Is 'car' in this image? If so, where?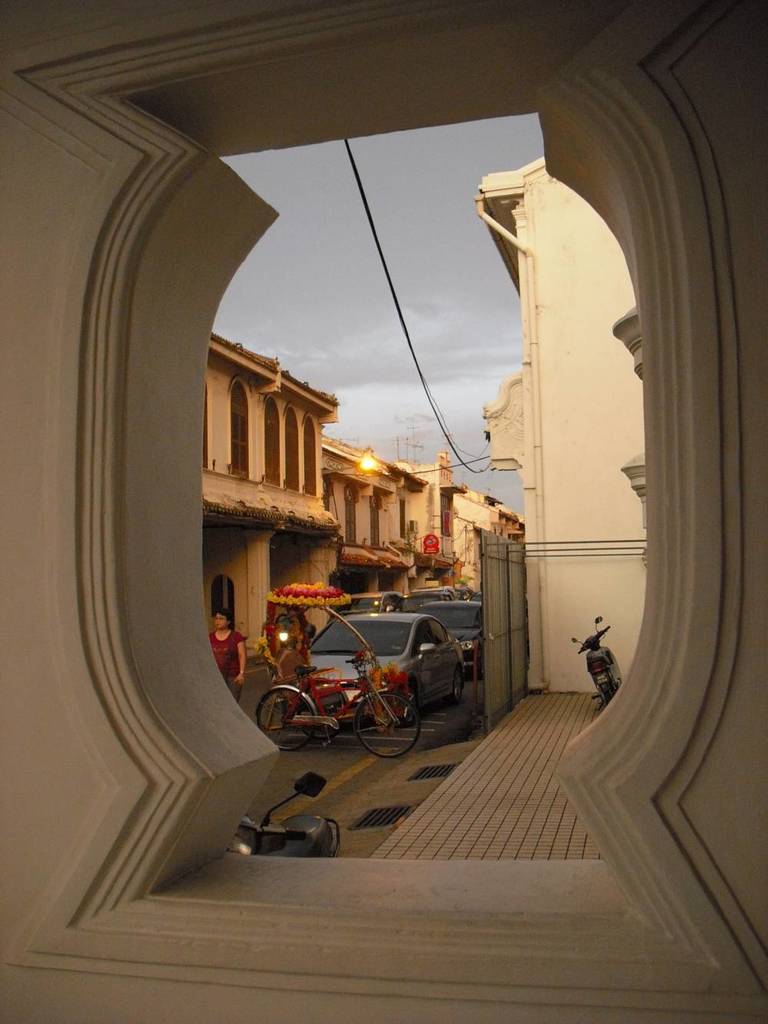
Yes, at x1=296 y1=611 x2=473 y2=724.
